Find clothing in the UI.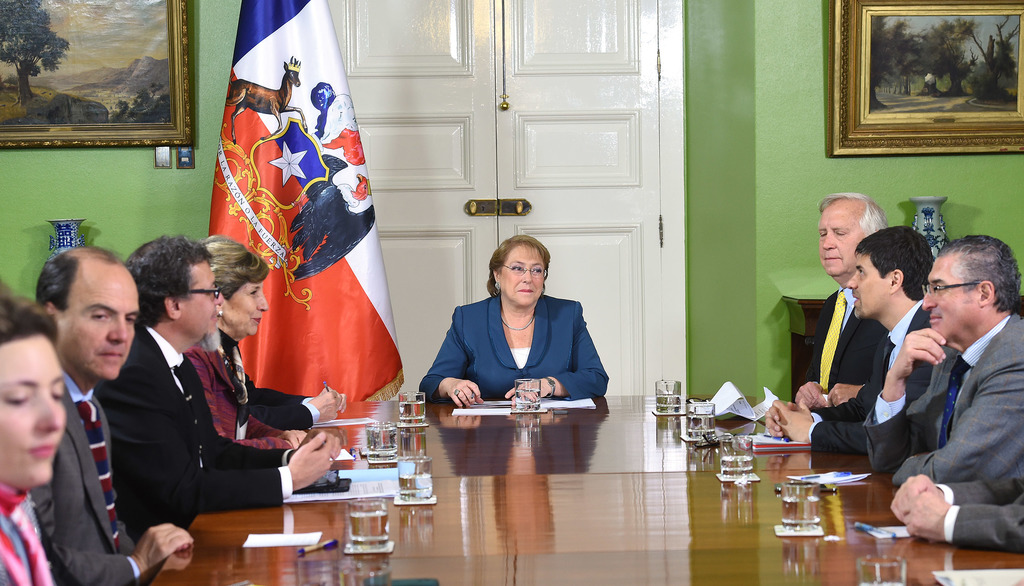
UI element at BBox(102, 326, 294, 526).
